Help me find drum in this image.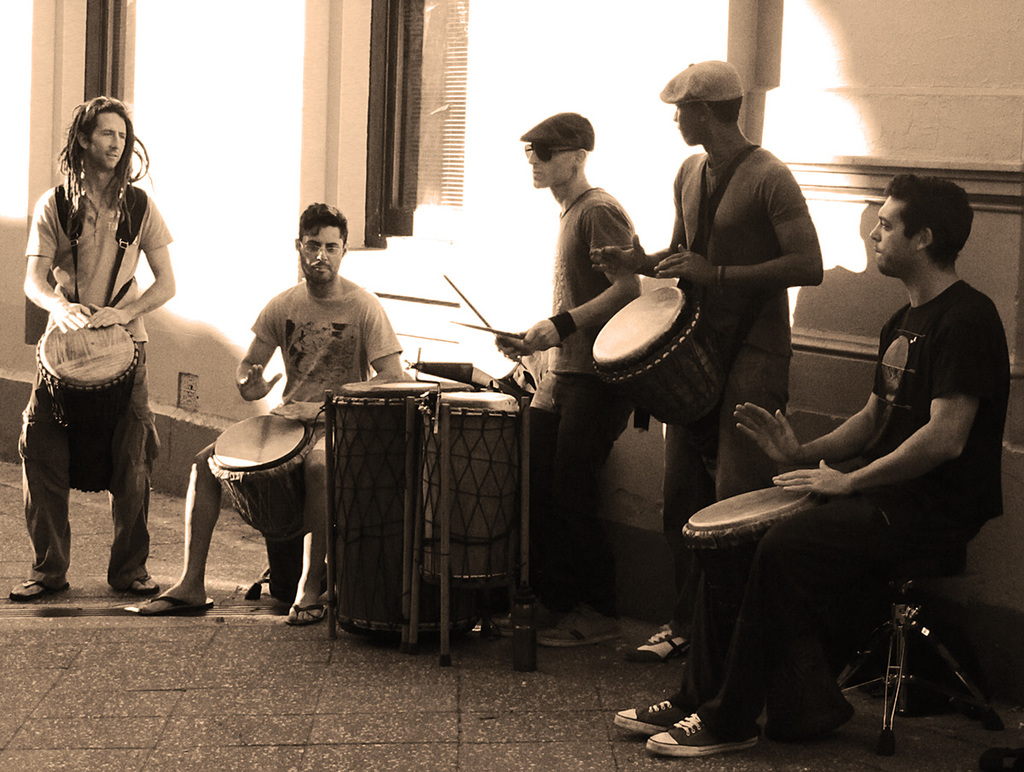
Found it: bbox=(590, 286, 726, 431).
